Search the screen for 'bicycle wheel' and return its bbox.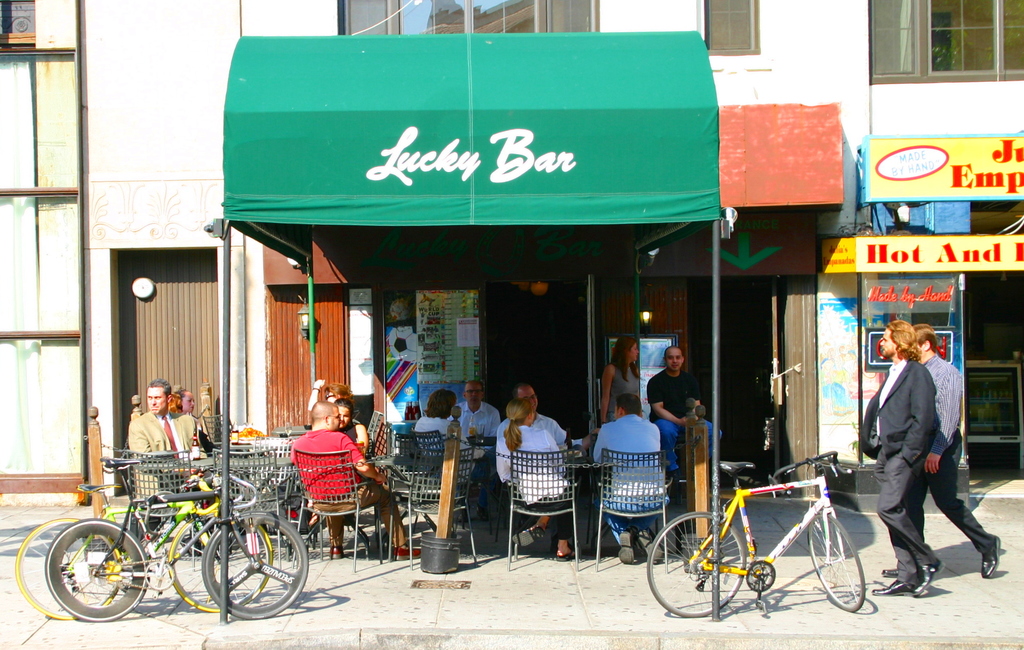
Found: 168:513:269:614.
